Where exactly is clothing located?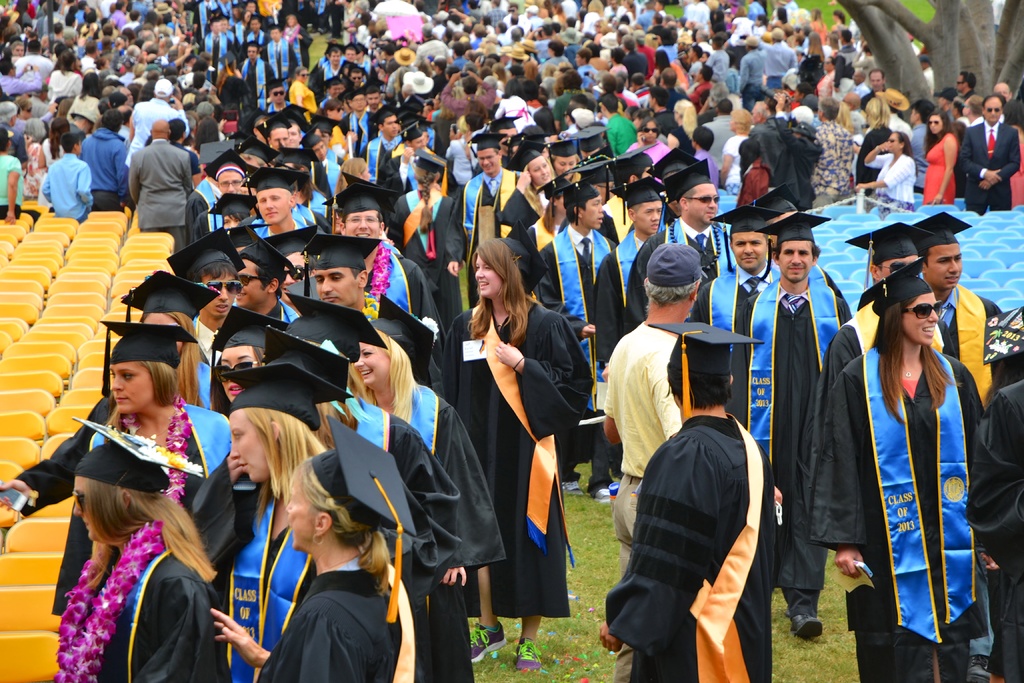
Its bounding box is <box>749,2,768,20</box>.
